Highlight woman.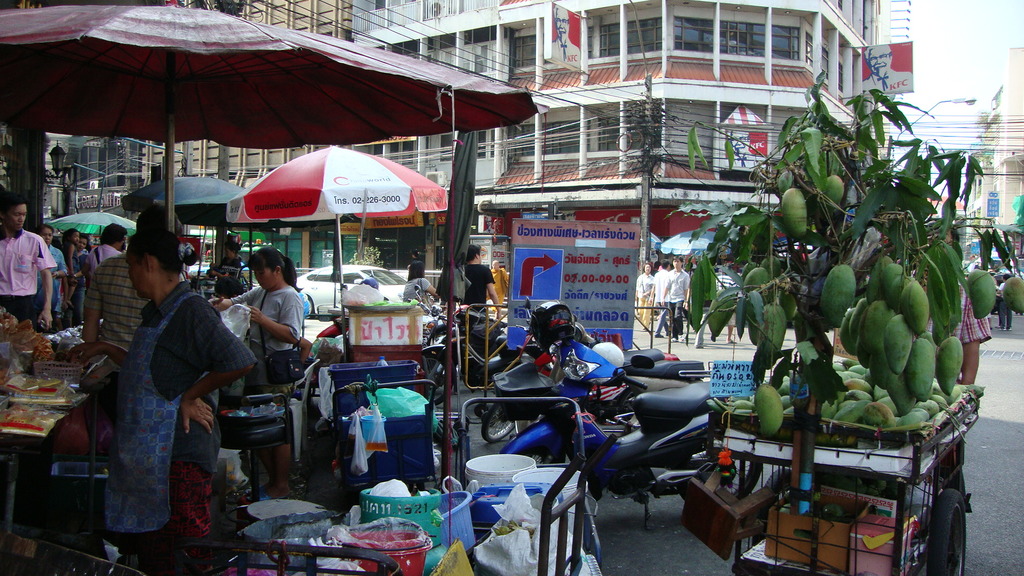
Highlighted region: 87,225,252,566.
